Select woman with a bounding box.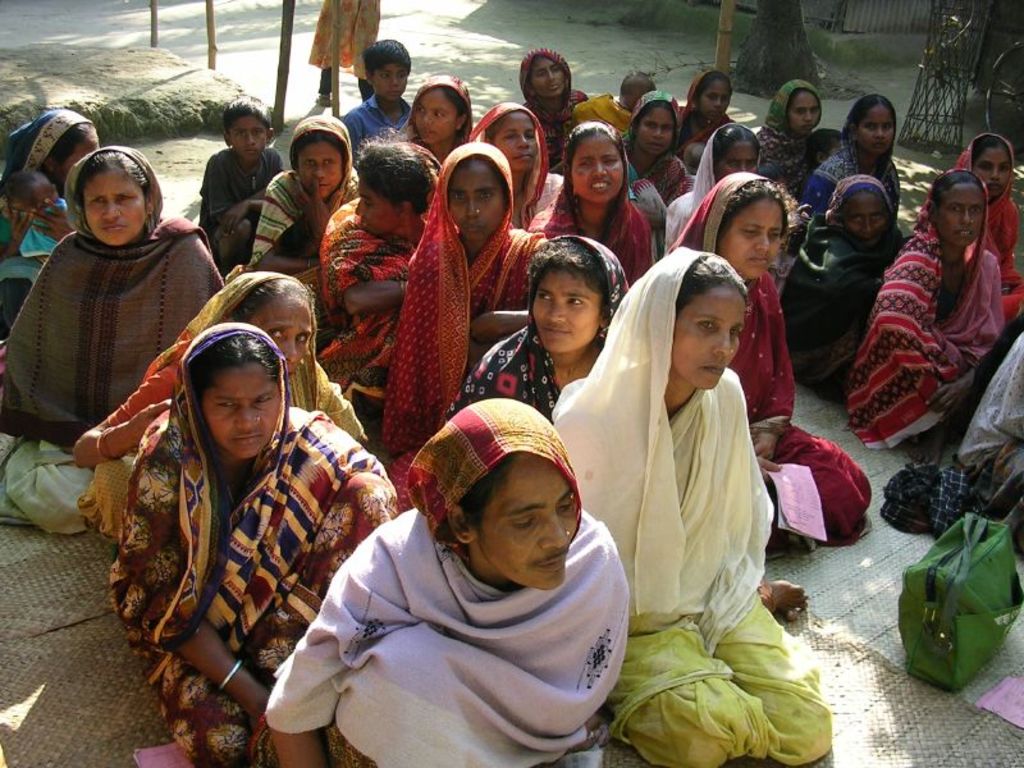
662 173 869 561.
